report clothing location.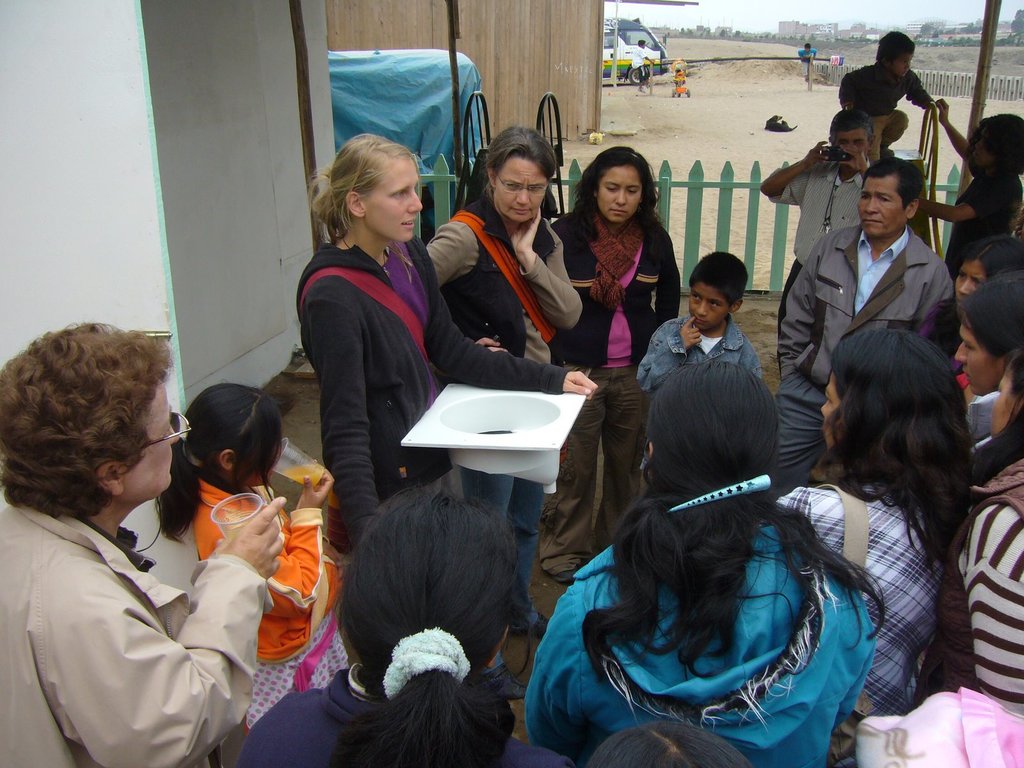
Report: Rect(766, 165, 861, 334).
